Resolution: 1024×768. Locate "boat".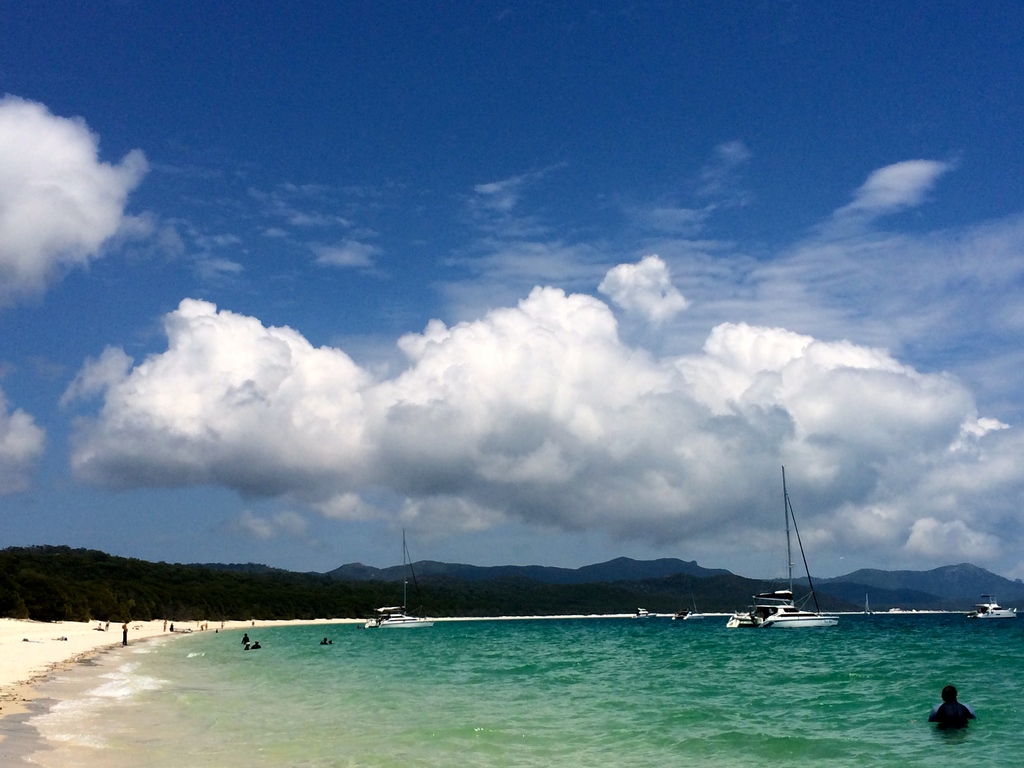
[737, 483, 846, 642].
